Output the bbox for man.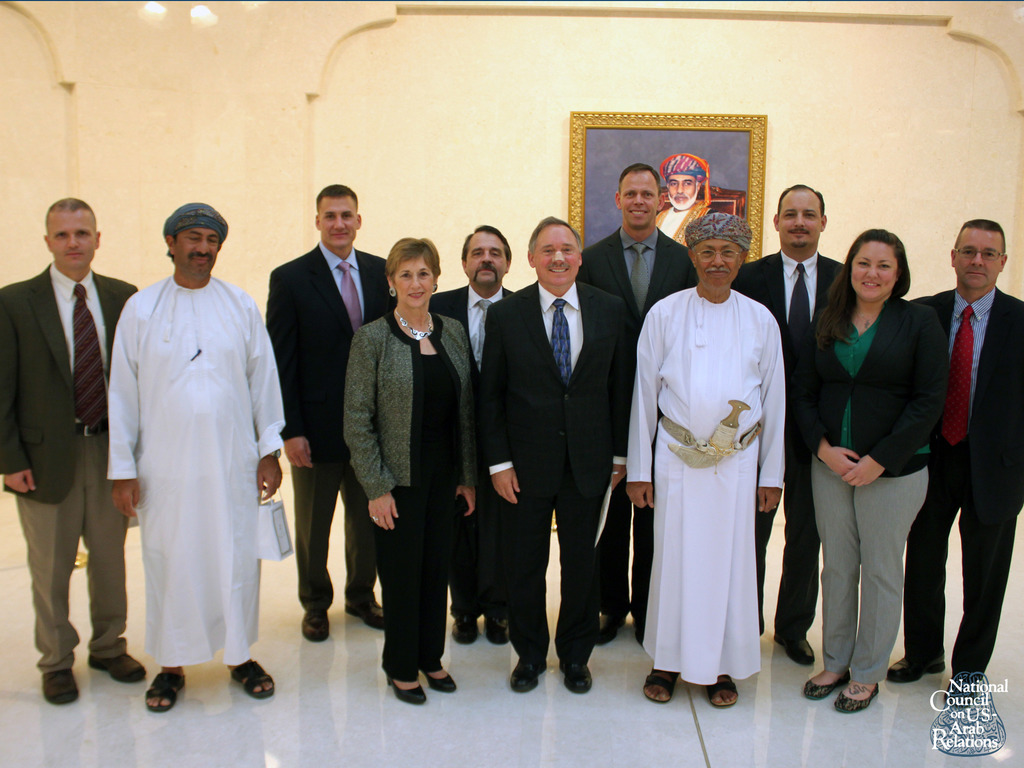
(left=0, top=198, right=148, bottom=710).
